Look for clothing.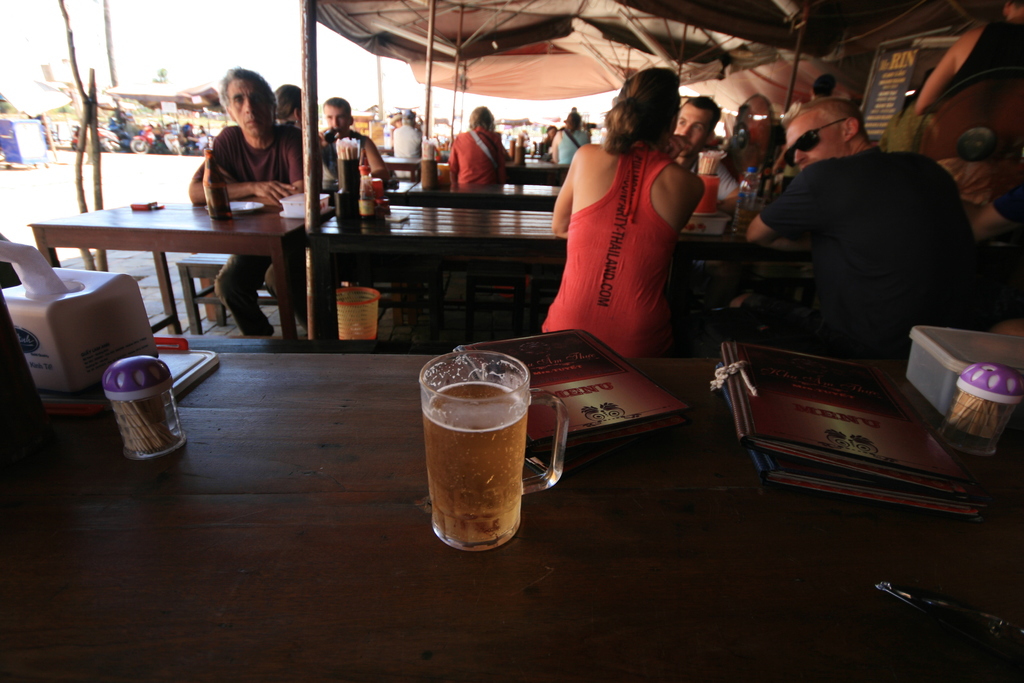
Found: {"x1": 195, "y1": 124, "x2": 301, "y2": 195}.
